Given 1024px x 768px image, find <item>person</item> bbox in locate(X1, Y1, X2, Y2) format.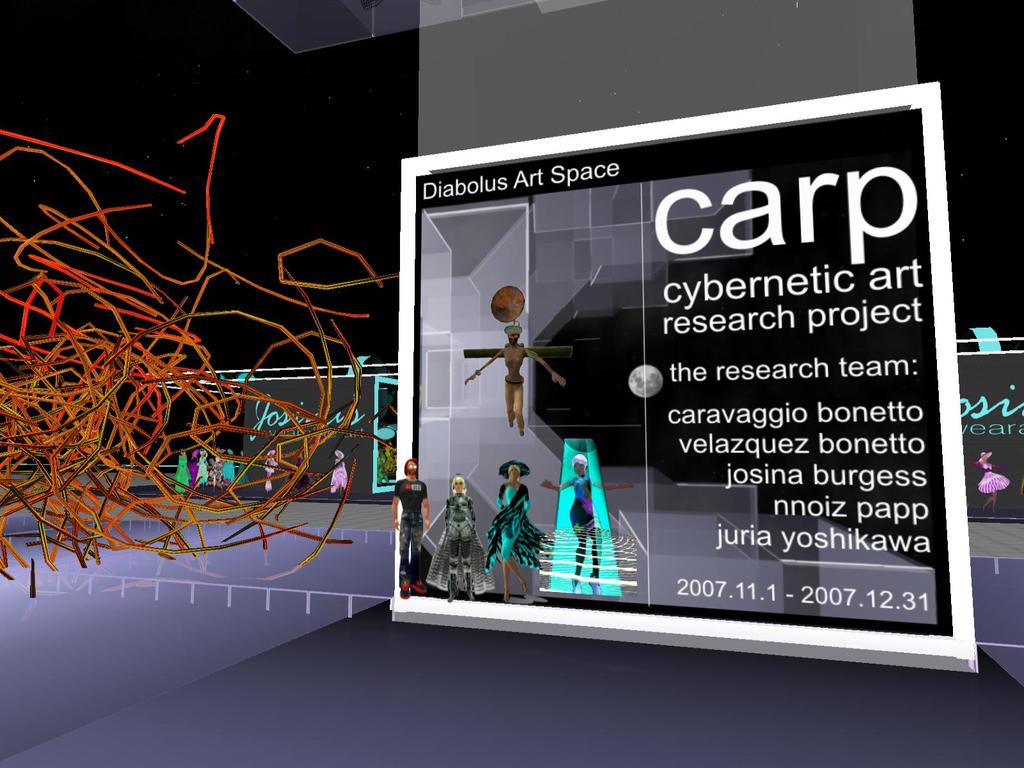
locate(979, 444, 1014, 513).
